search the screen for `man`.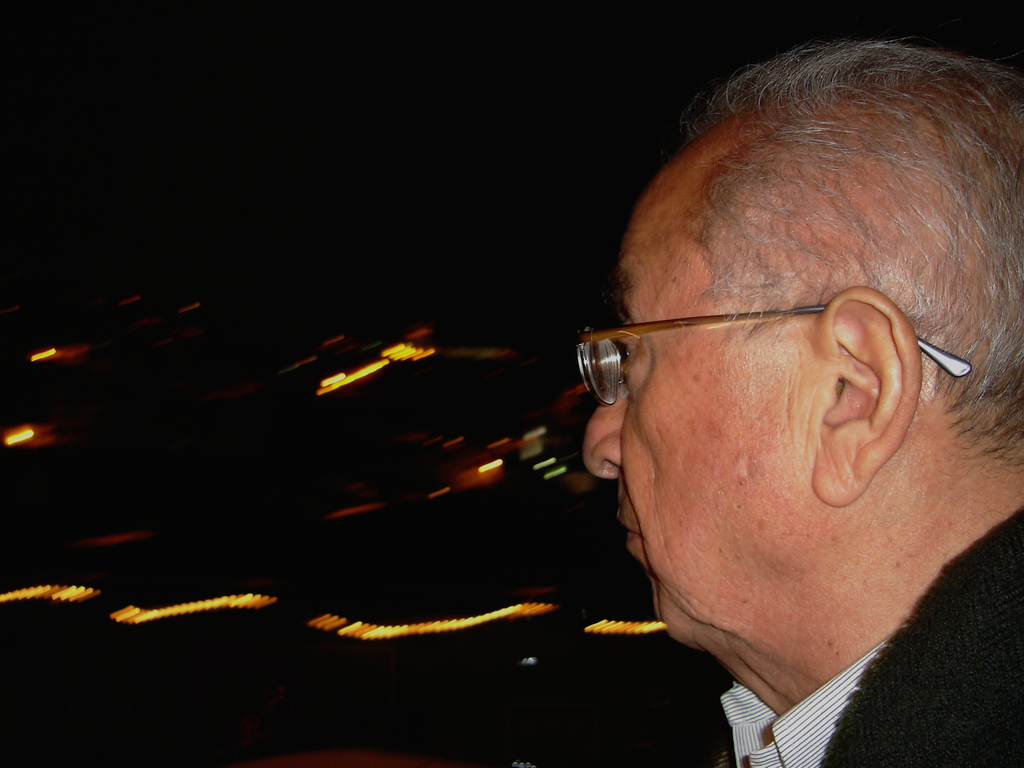
Found at [x1=580, y1=35, x2=1023, y2=767].
